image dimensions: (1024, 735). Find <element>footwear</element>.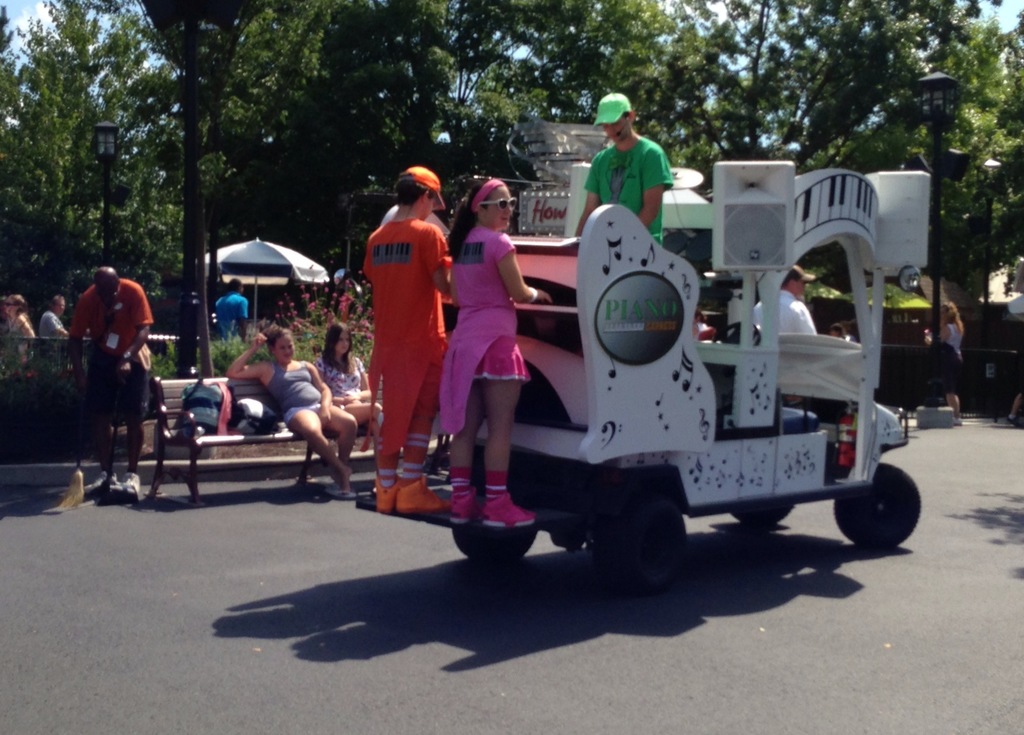
{"left": 374, "top": 483, "right": 395, "bottom": 513}.
